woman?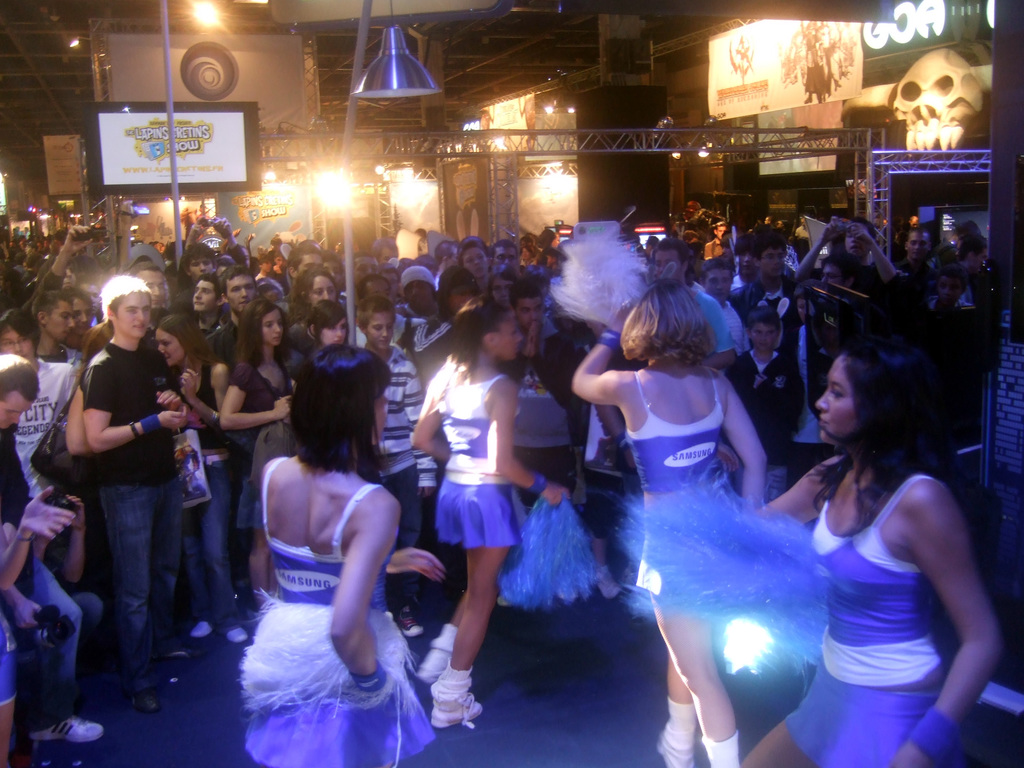
pyautogui.locateOnScreen(240, 344, 452, 767)
